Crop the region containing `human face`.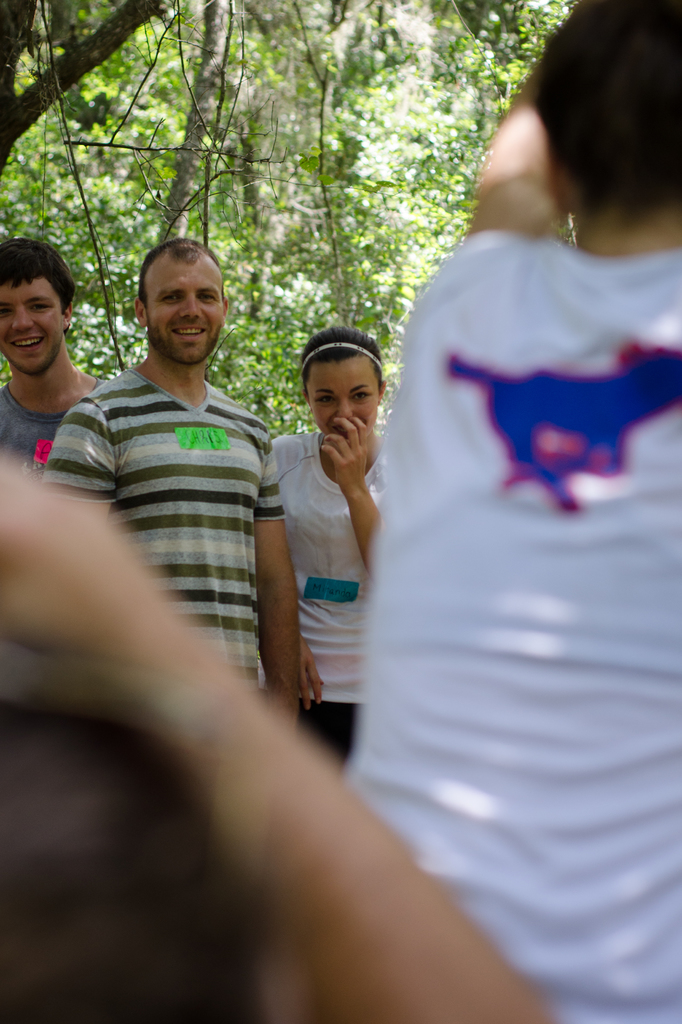
Crop region: 144 259 225 364.
